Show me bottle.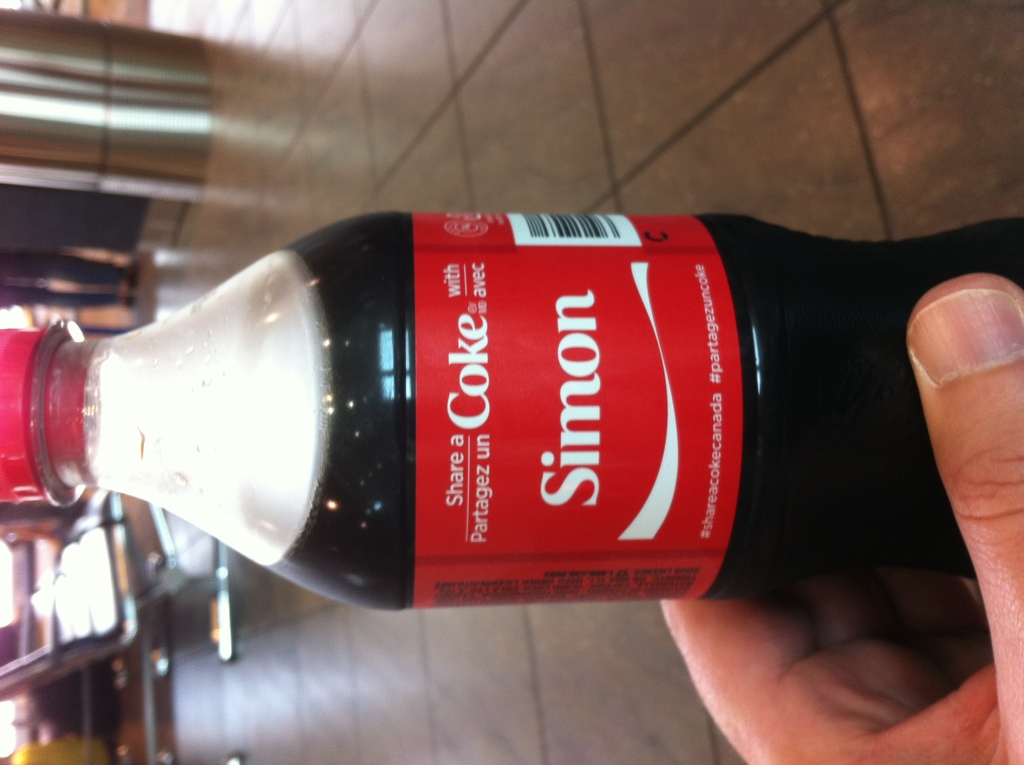
bottle is here: x1=63 y1=202 x2=936 y2=636.
